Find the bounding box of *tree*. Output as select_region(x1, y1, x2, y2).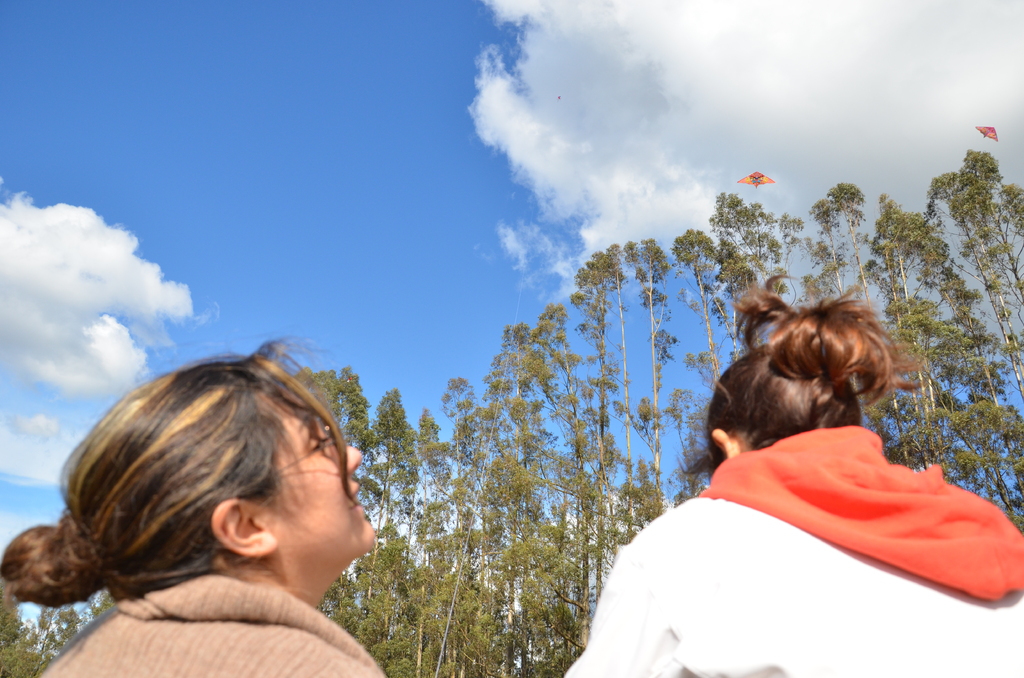
select_region(485, 312, 544, 677).
